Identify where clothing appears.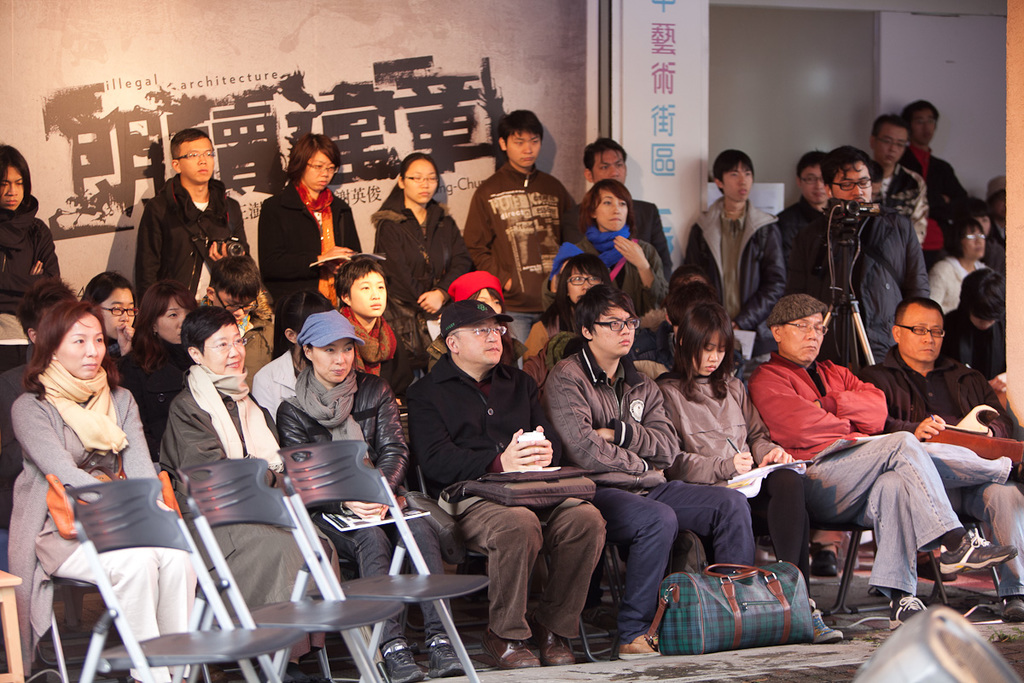
Appears at {"left": 136, "top": 173, "right": 269, "bottom": 356}.
